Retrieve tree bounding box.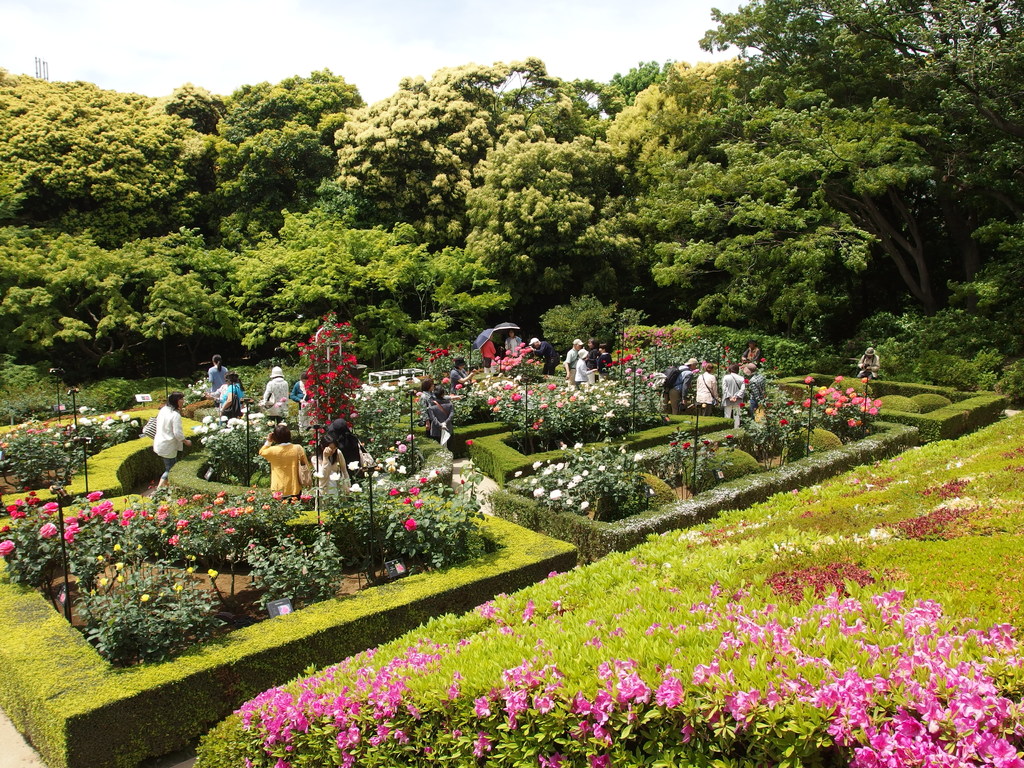
Bounding box: rect(623, 0, 1023, 342).
